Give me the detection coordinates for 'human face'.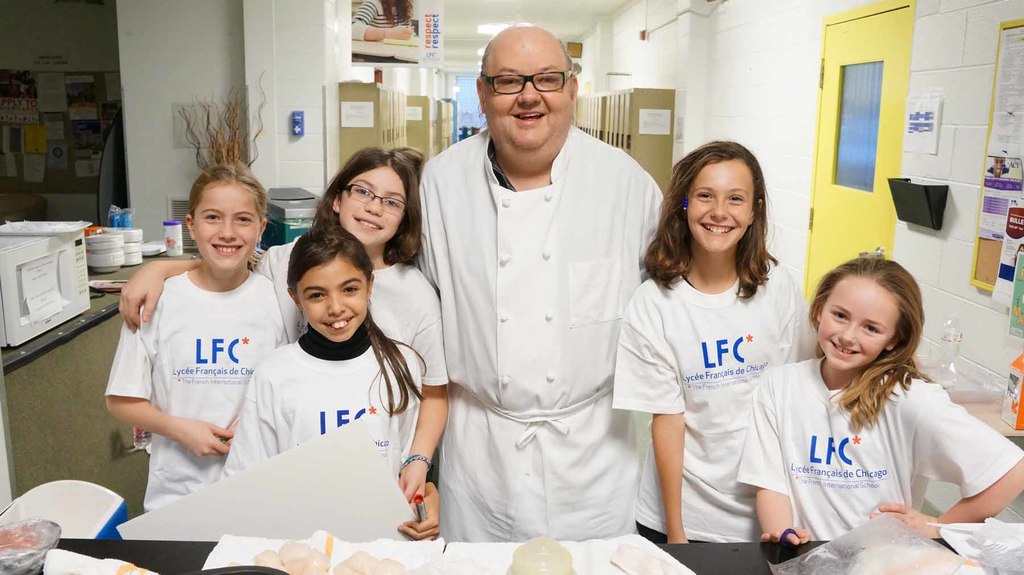
pyautogui.locateOnScreen(818, 269, 890, 378).
